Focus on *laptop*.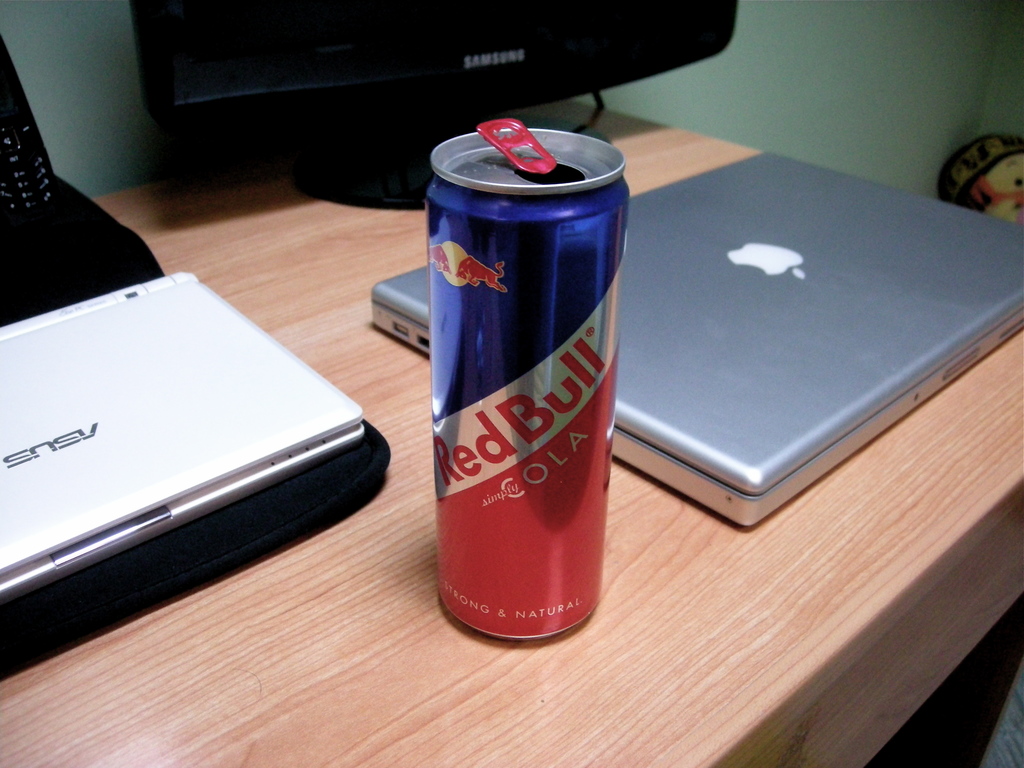
Focused at select_region(372, 150, 1023, 524).
